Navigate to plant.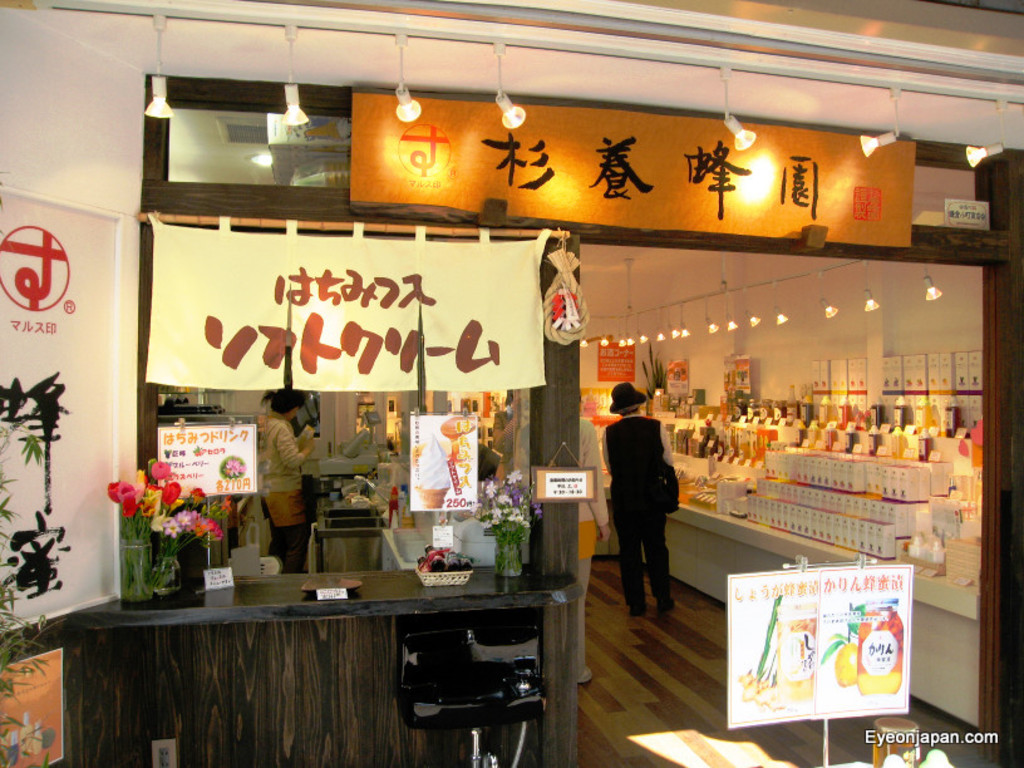
Navigation target: {"x1": 0, "y1": 420, "x2": 64, "y2": 767}.
